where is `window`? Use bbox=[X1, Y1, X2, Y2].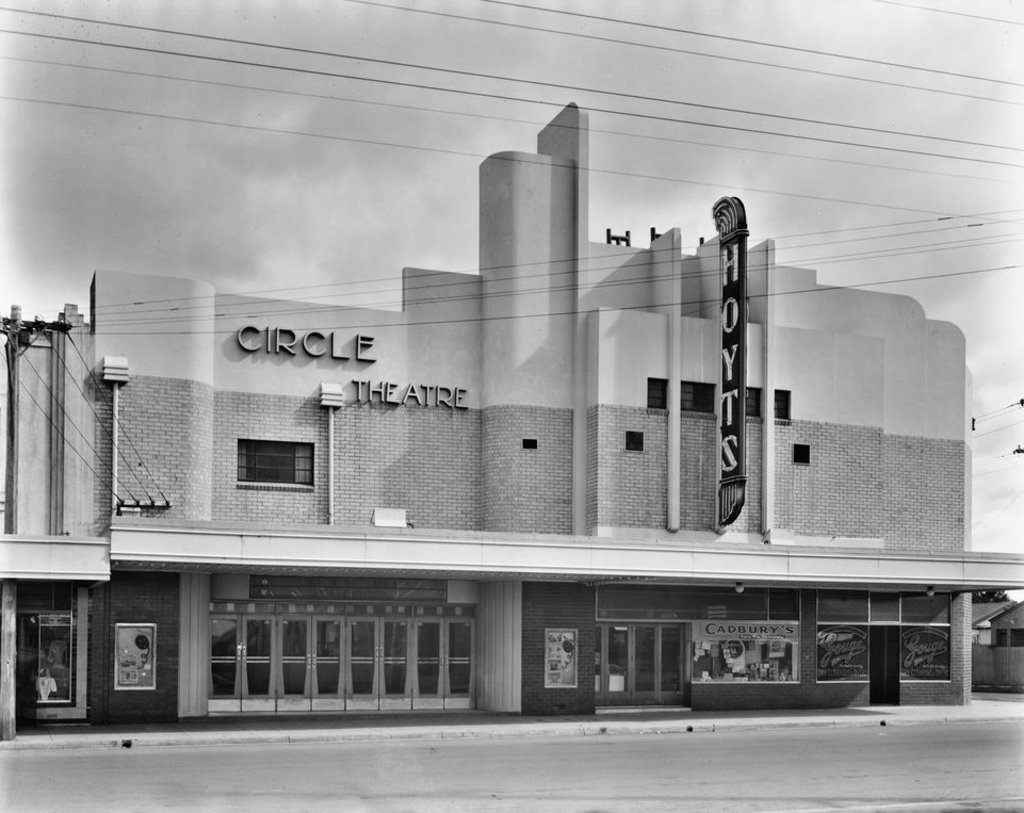
bbox=[743, 385, 764, 420].
